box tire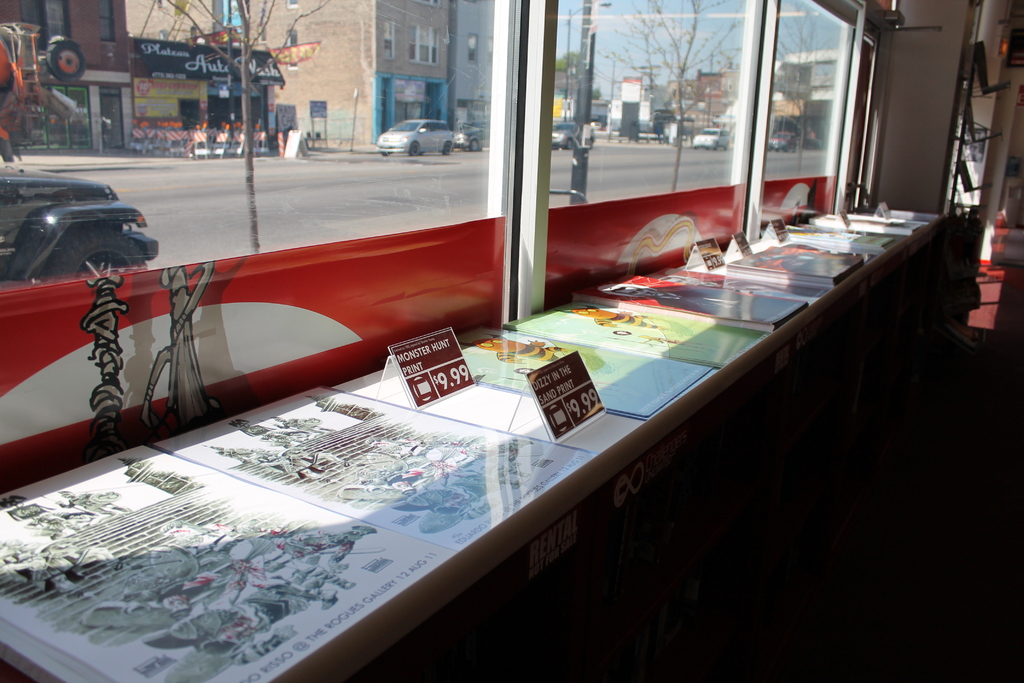
x1=794, y1=140, x2=799, y2=151
